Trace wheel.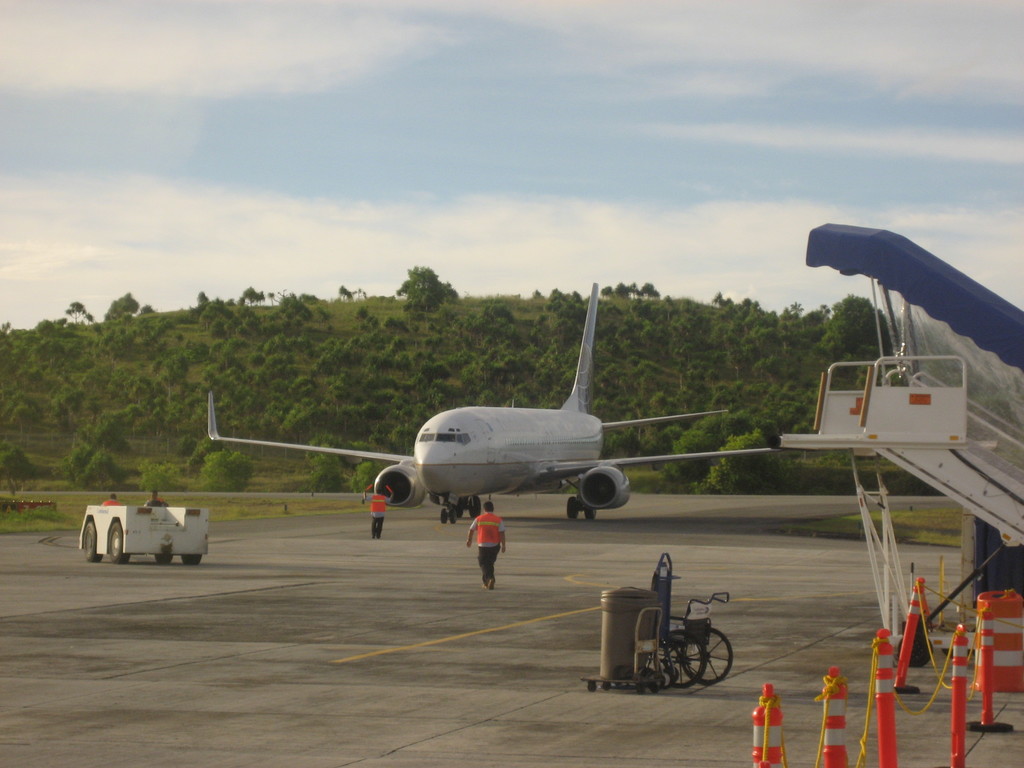
Traced to box(108, 525, 129, 563).
